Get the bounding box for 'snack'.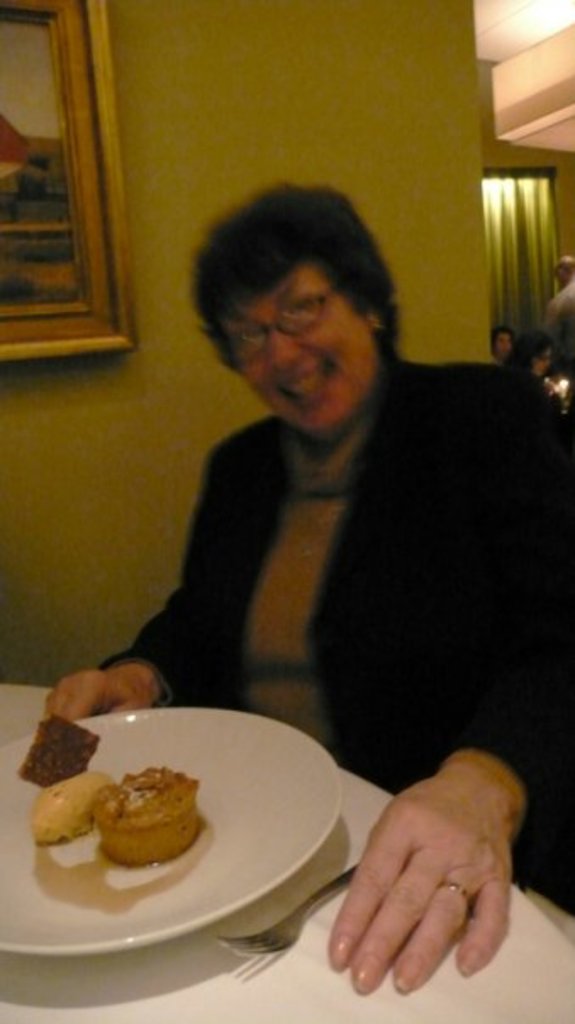
[x1=25, y1=766, x2=117, y2=831].
